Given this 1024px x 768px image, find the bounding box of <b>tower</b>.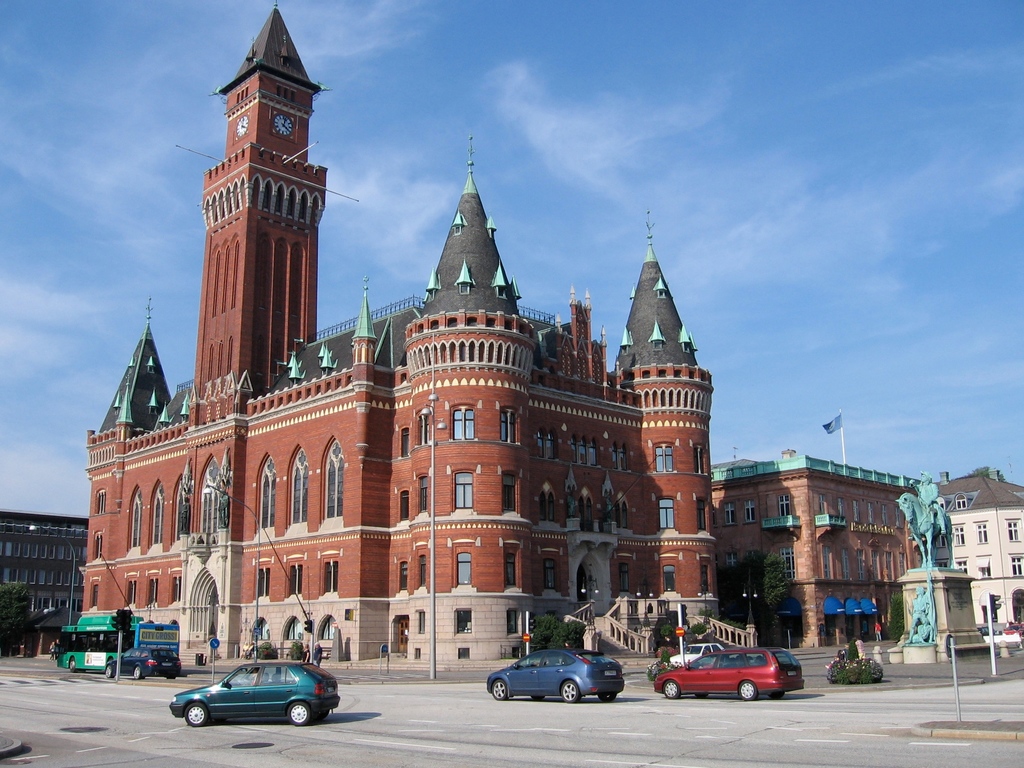
x1=407, y1=173, x2=542, y2=668.
